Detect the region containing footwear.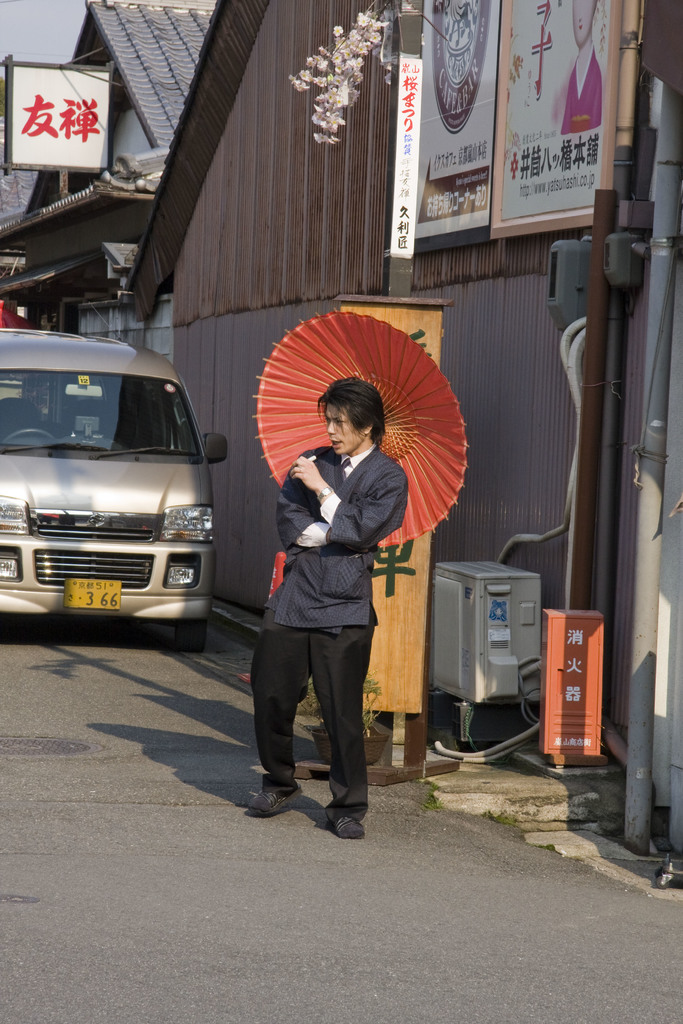
242/777/371/829.
